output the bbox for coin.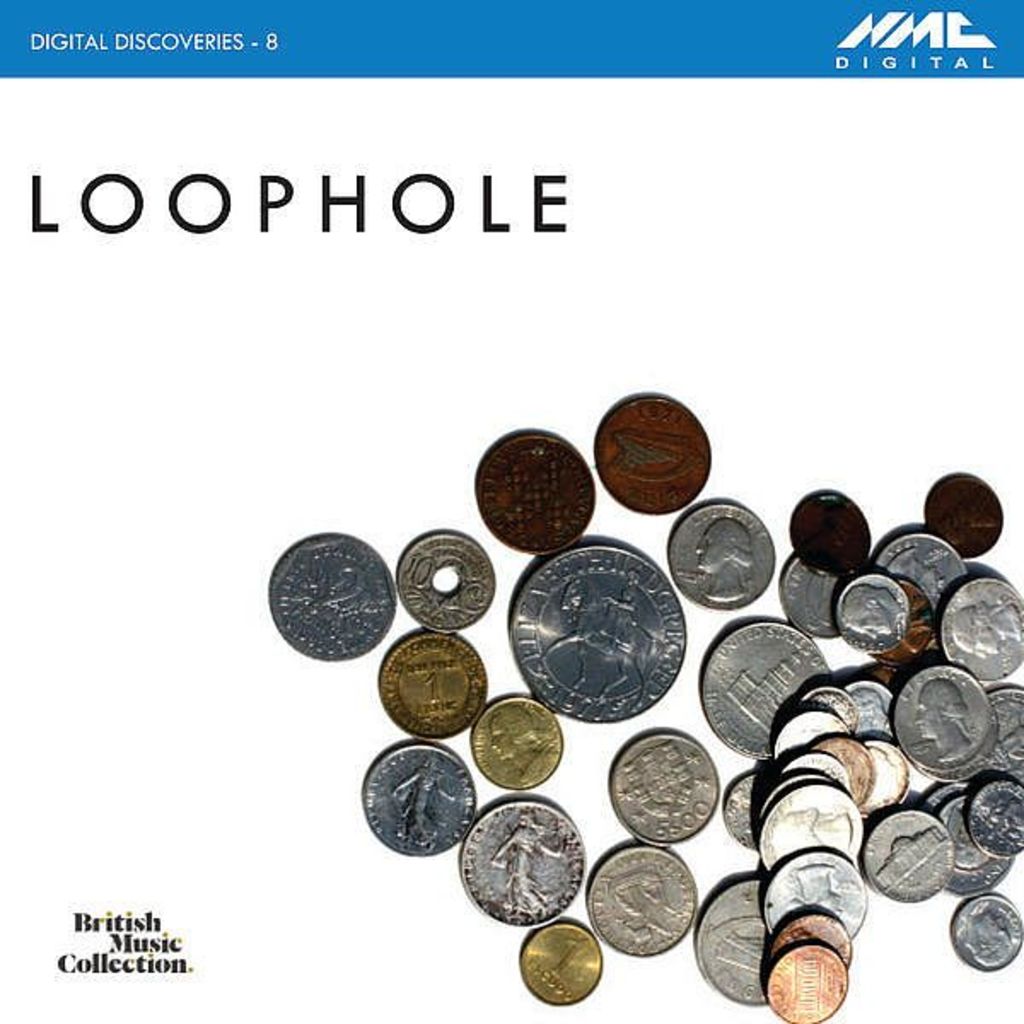
l=756, t=773, r=850, b=828.
